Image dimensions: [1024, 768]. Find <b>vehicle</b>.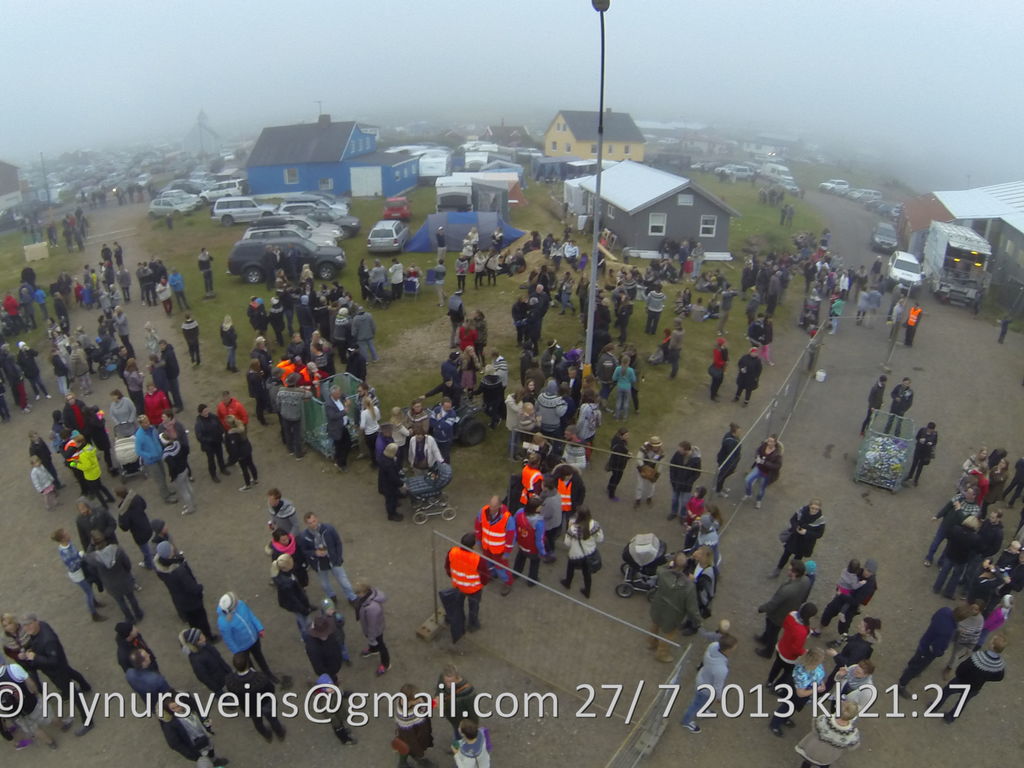
<box>250,210,342,243</box>.
